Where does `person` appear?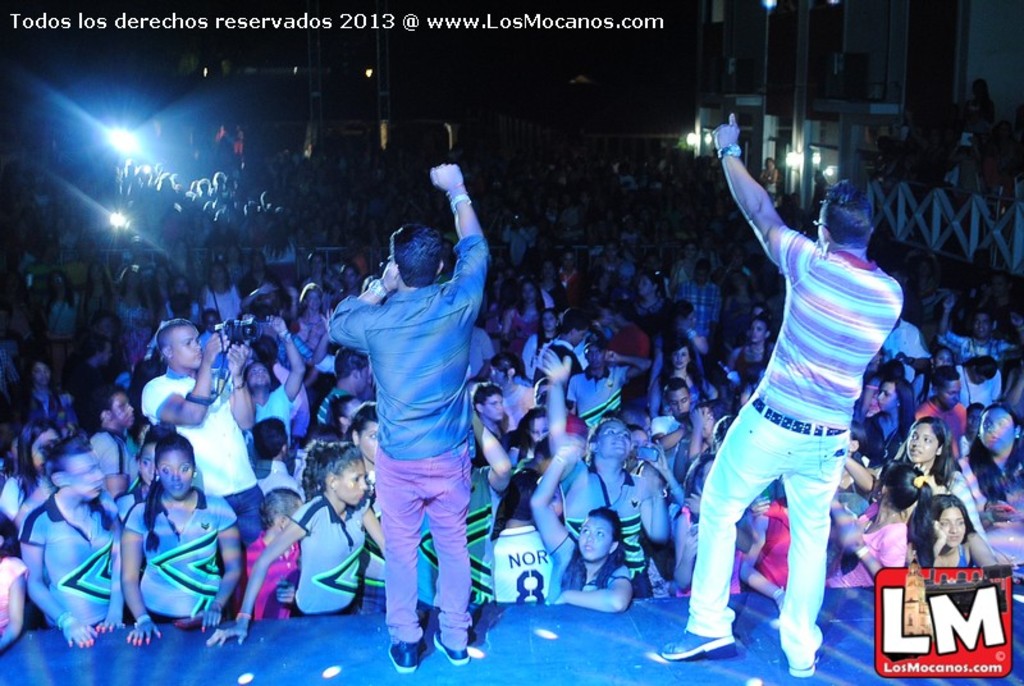
Appears at bbox=[659, 335, 714, 408].
